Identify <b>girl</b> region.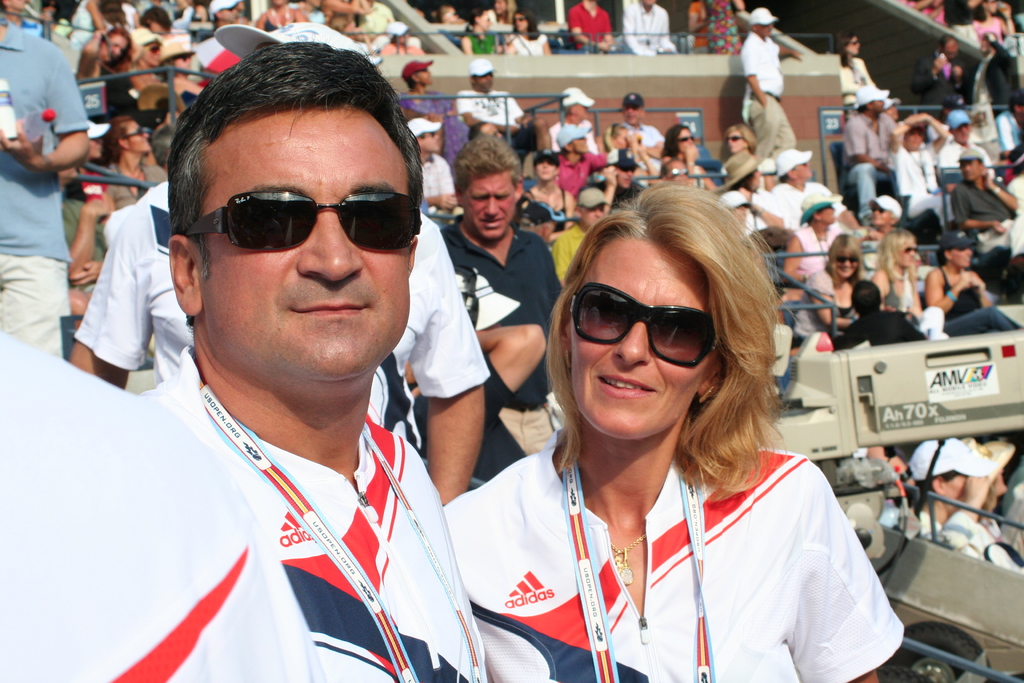
Region: pyautogui.locateOnScreen(837, 29, 908, 112).
